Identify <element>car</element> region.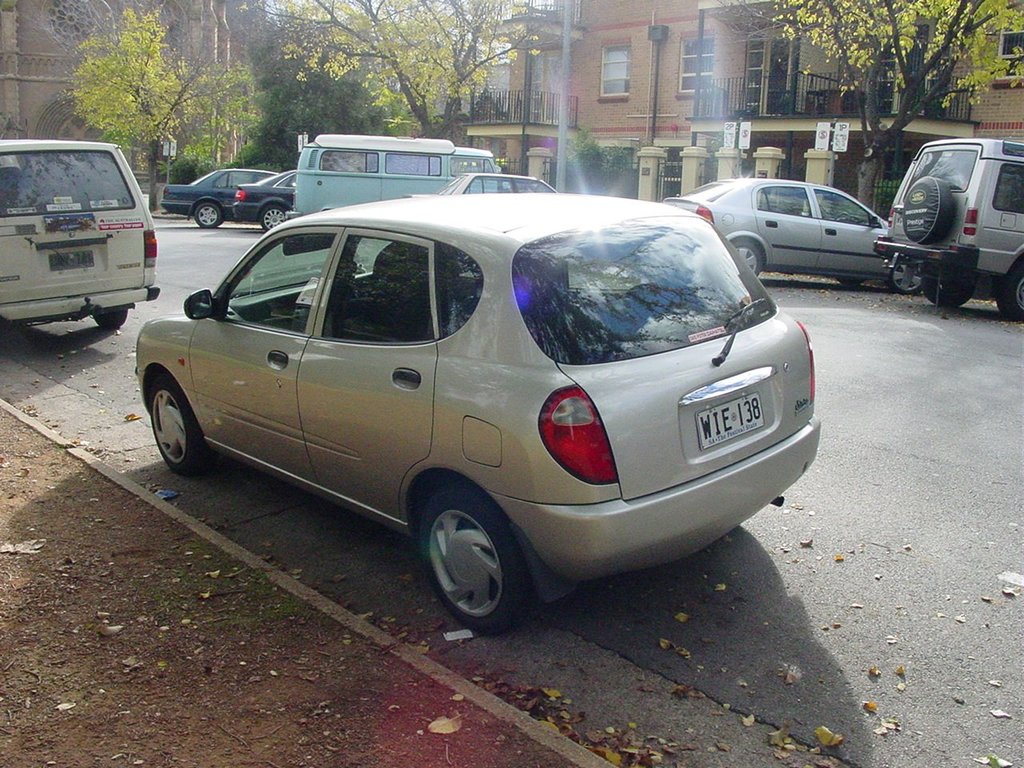
Region: bbox=[874, 135, 1023, 314].
